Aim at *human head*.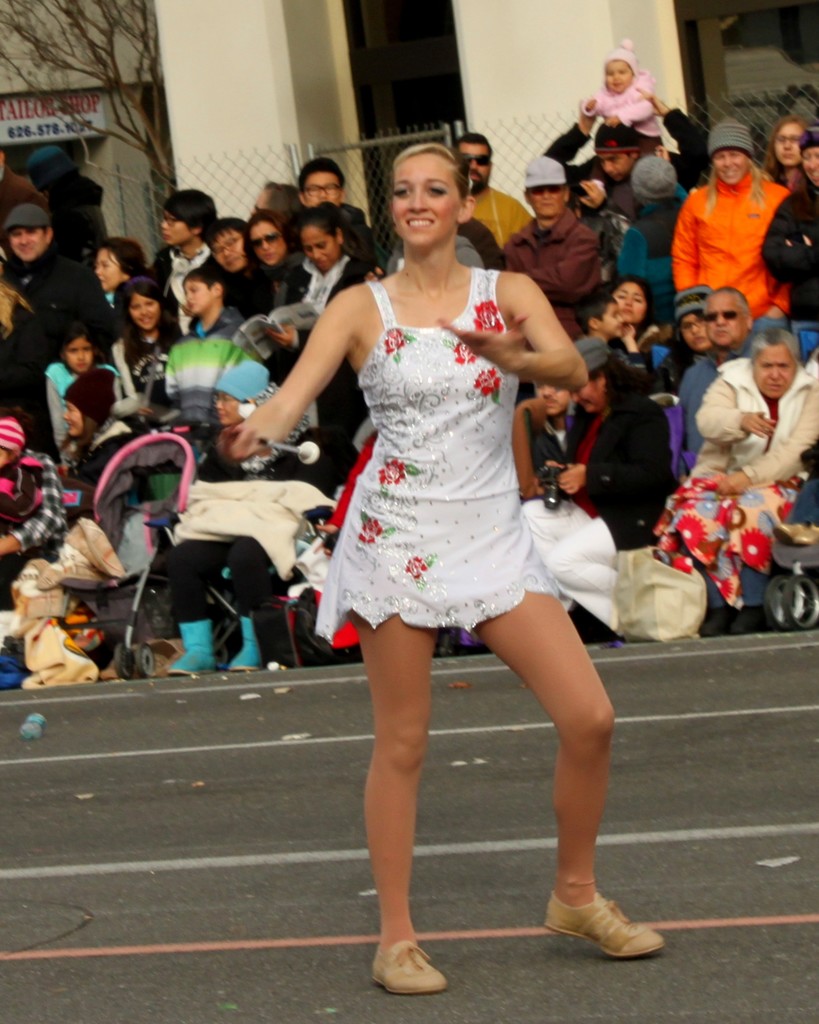
Aimed at <region>19, 144, 76, 191</region>.
